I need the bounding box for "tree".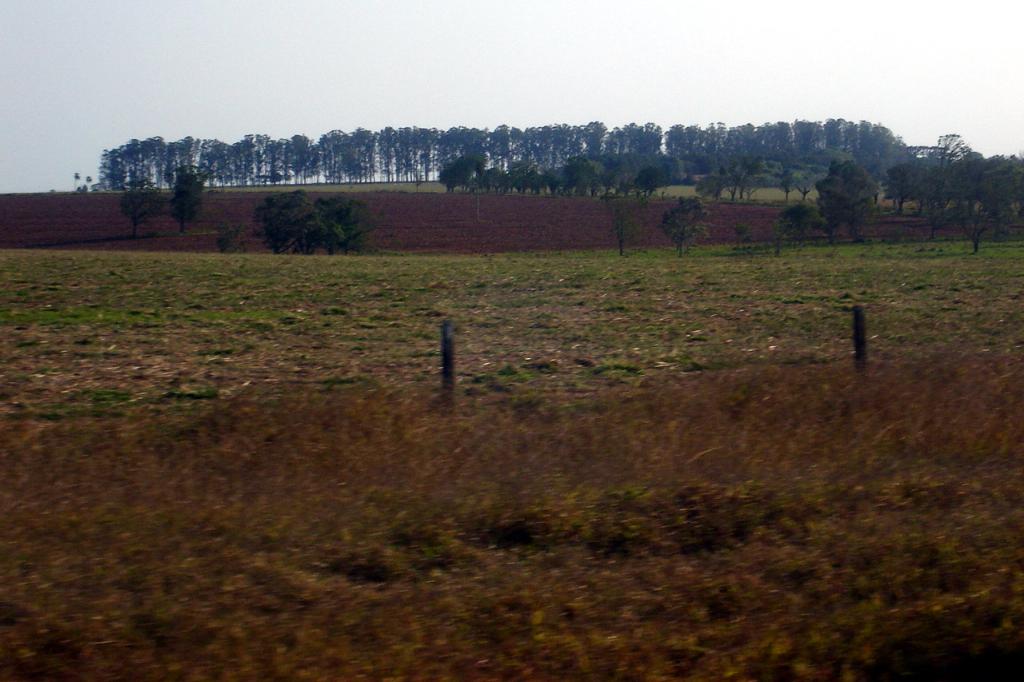
Here it is: [left=596, top=156, right=625, bottom=193].
